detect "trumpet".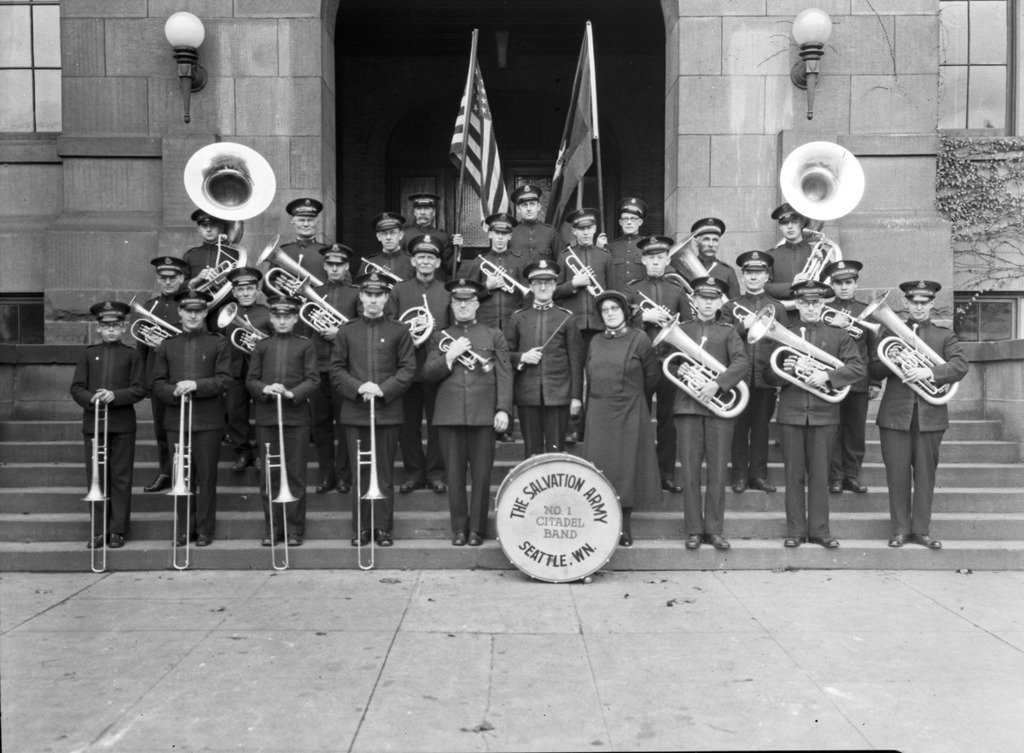
Detected at crop(636, 289, 682, 329).
